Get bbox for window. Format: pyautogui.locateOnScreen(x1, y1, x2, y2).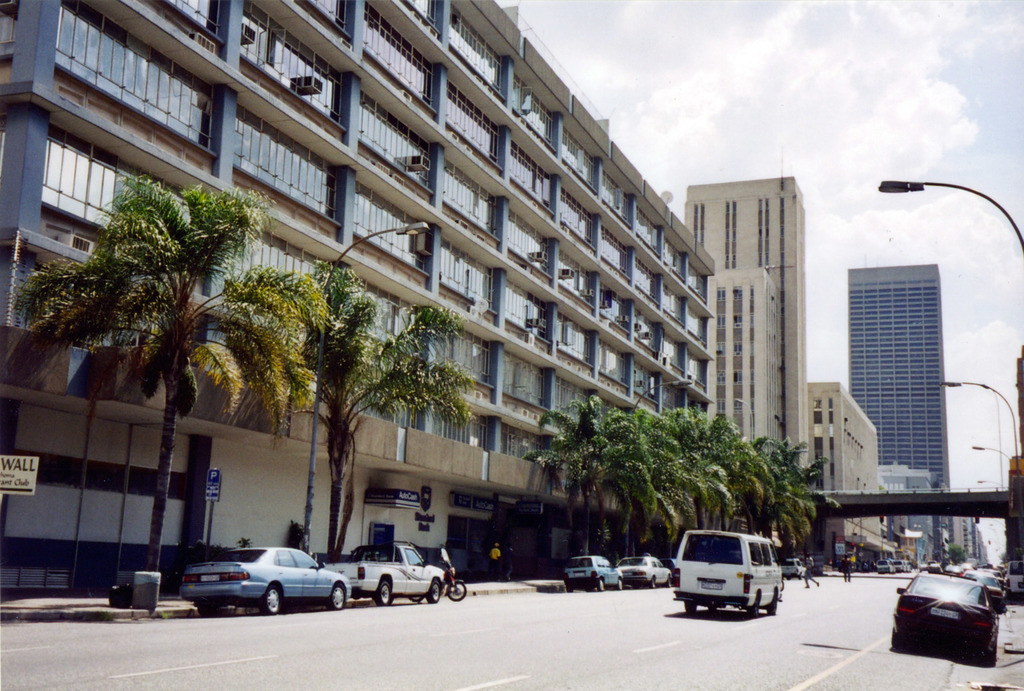
pyautogui.locateOnScreen(733, 370, 743, 384).
